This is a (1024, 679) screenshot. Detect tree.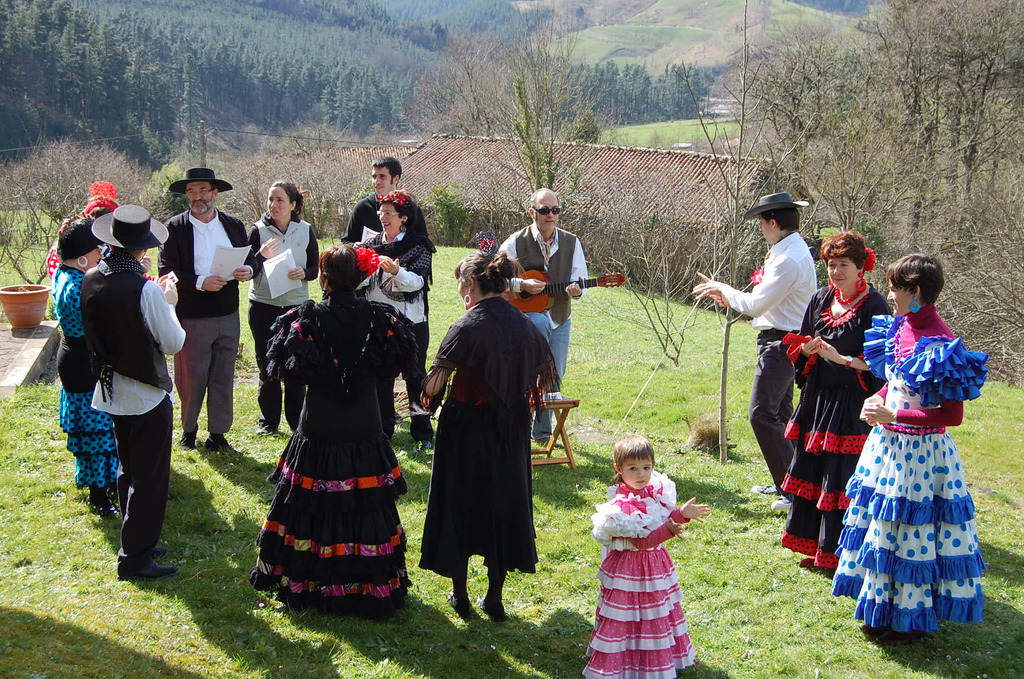
pyautogui.locateOnScreen(609, 0, 833, 460).
